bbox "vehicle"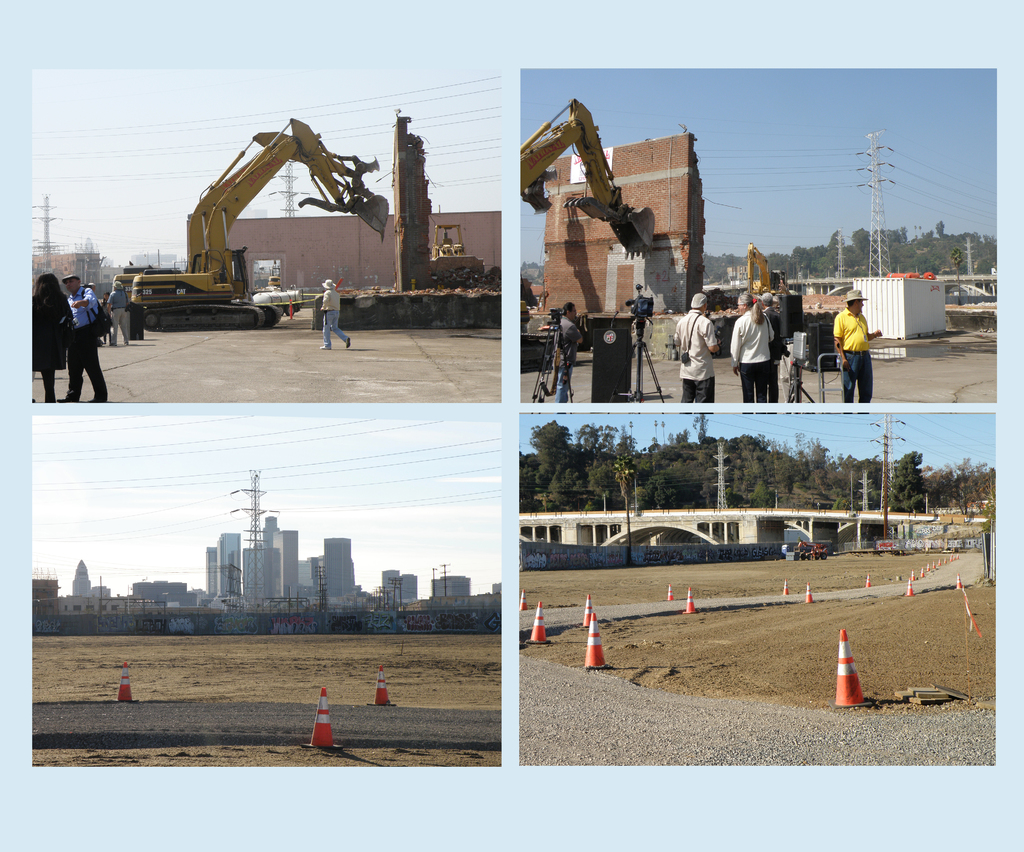
[x1=112, y1=115, x2=394, y2=328]
